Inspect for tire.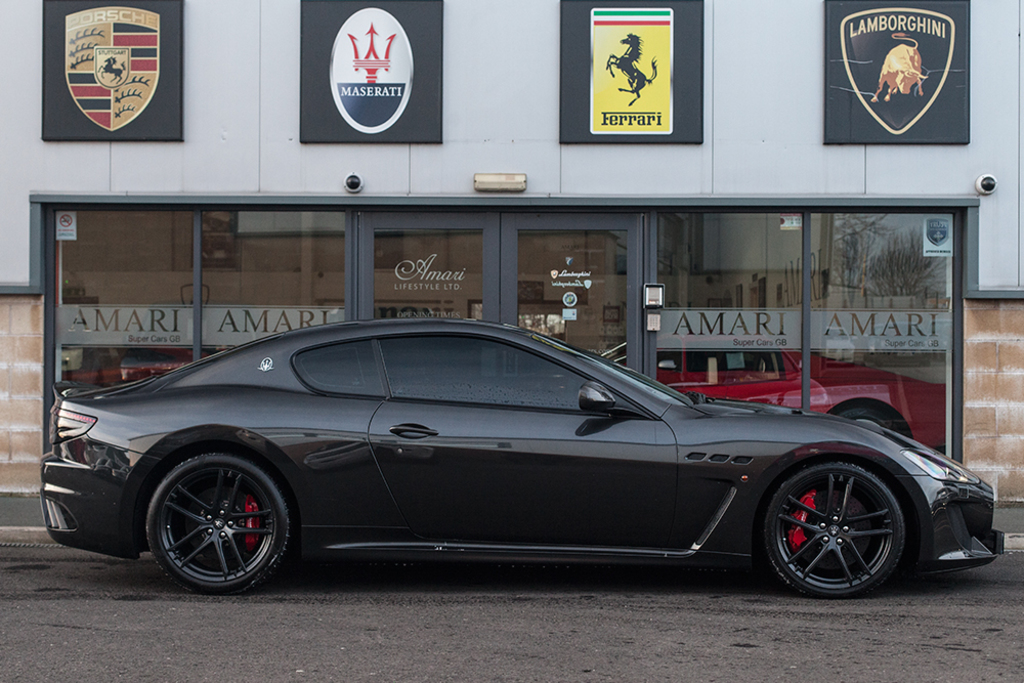
Inspection: 743:430:938:602.
